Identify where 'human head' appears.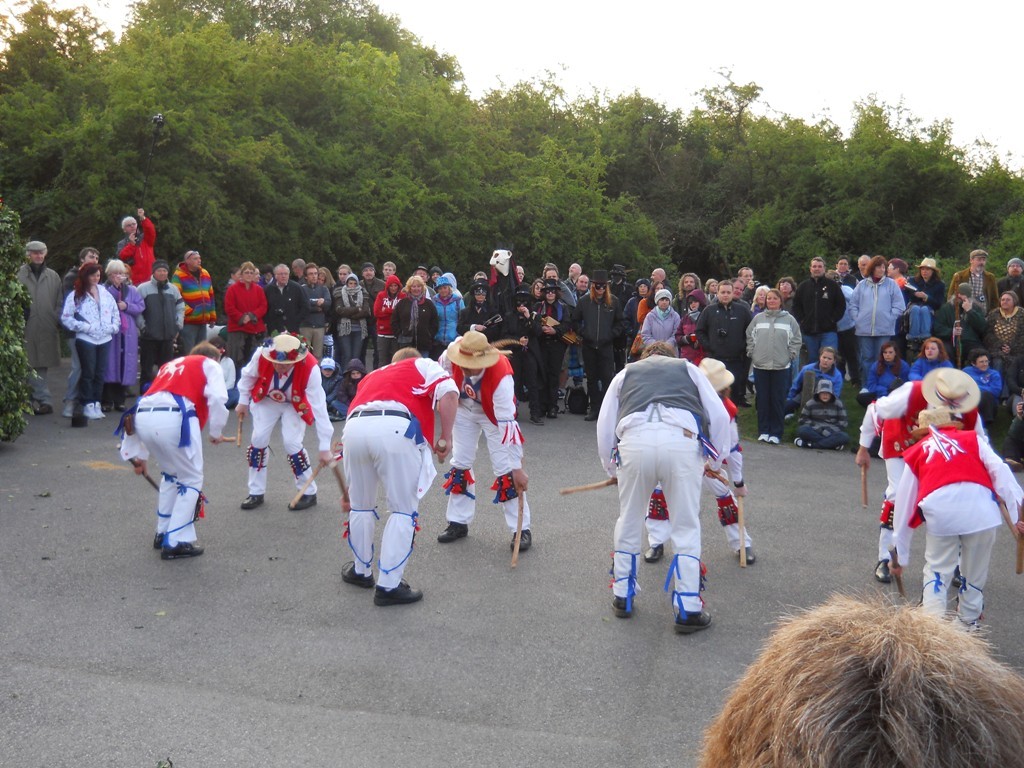
Appears at <bbox>456, 358, 491, 378</bbox>.
